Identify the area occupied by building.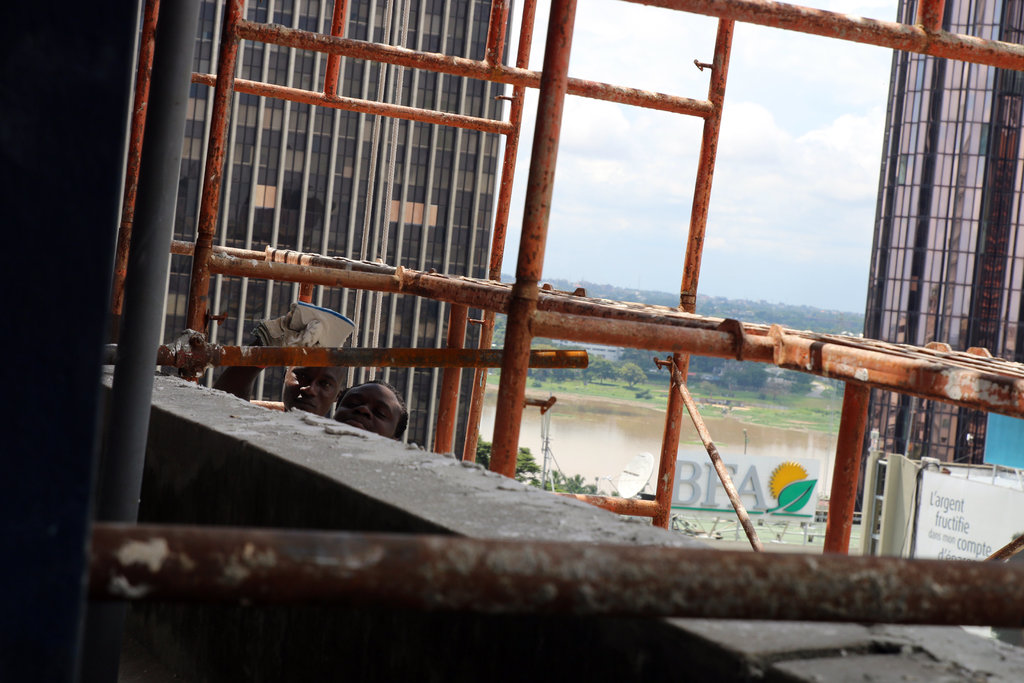
Area: 159:1:511:457.
